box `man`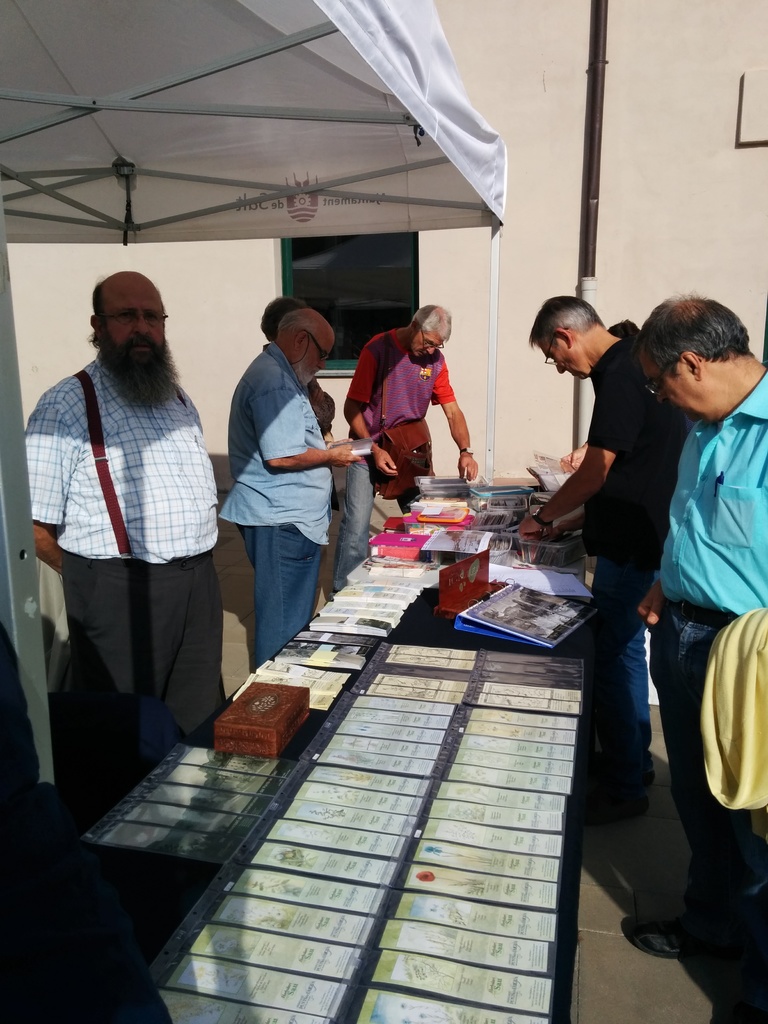
locate(520, 292, 699, 781)
